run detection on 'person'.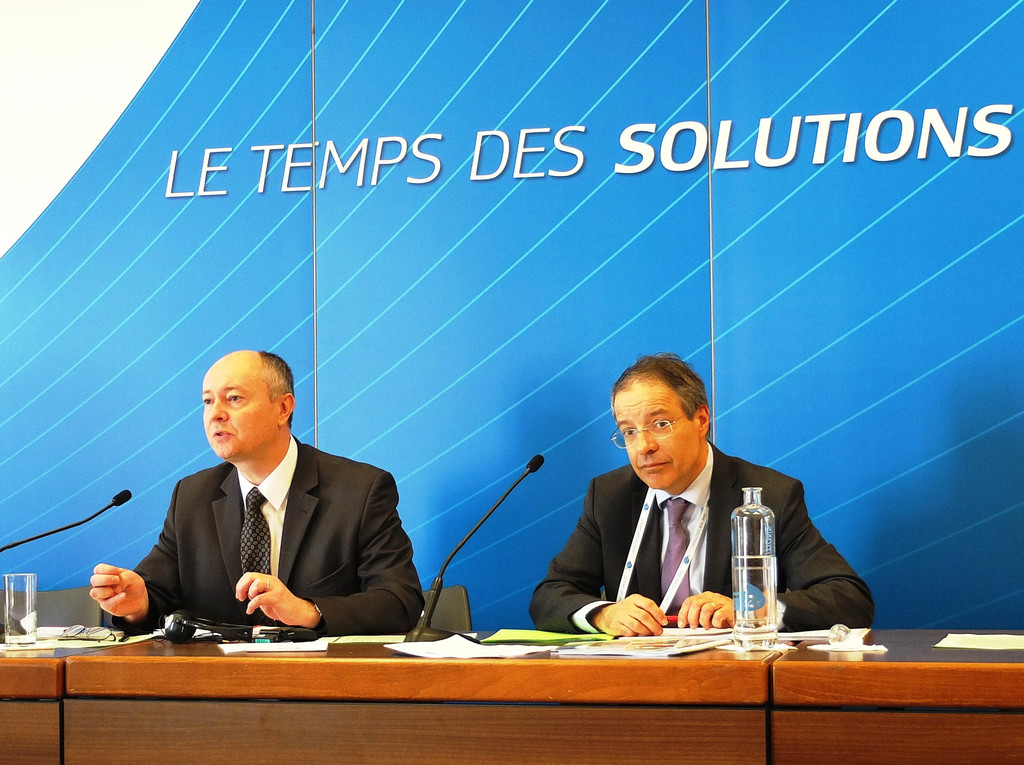
Result: (left=529, top=357, right=877, bottom=634).
